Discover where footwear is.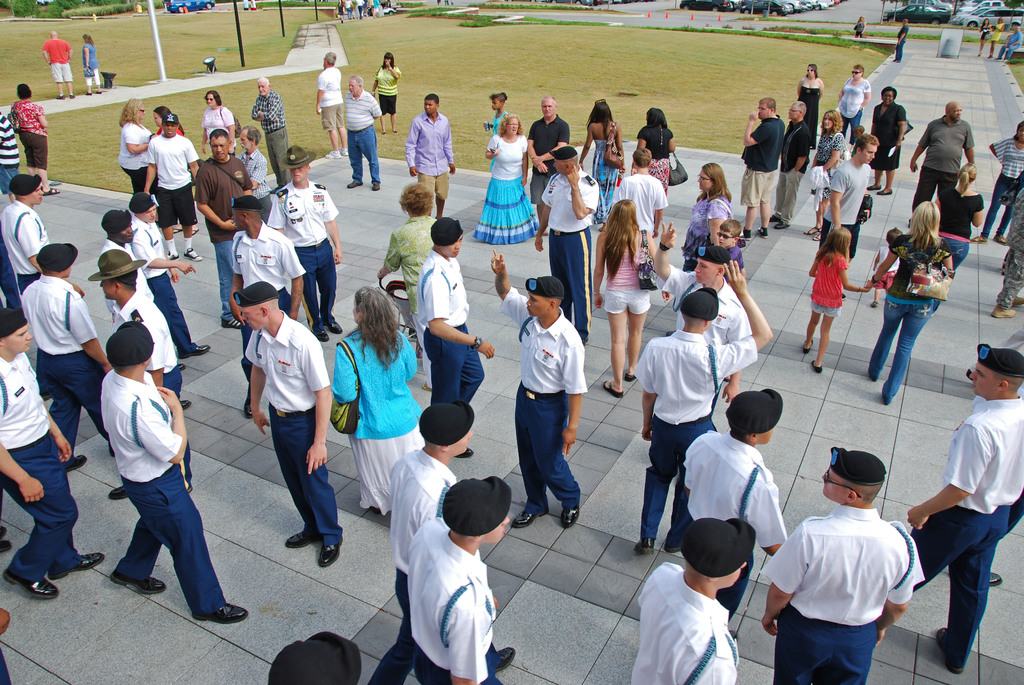
Discovered at (left=109, top=484, right=132, bottom=498).
